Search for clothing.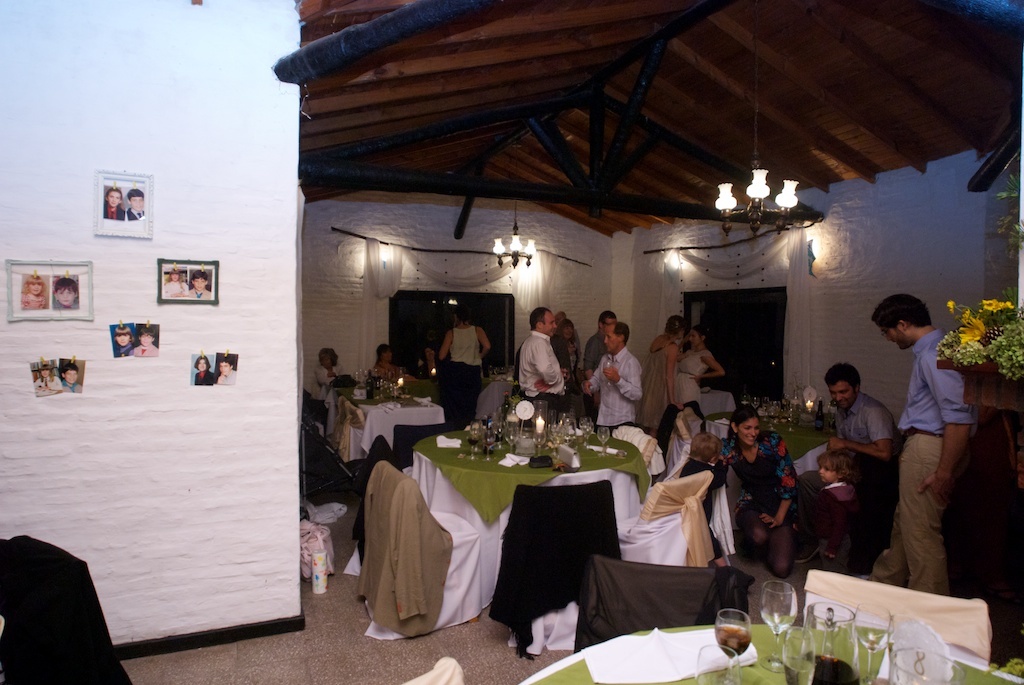
Found at region(583, 349, 636, 436).
